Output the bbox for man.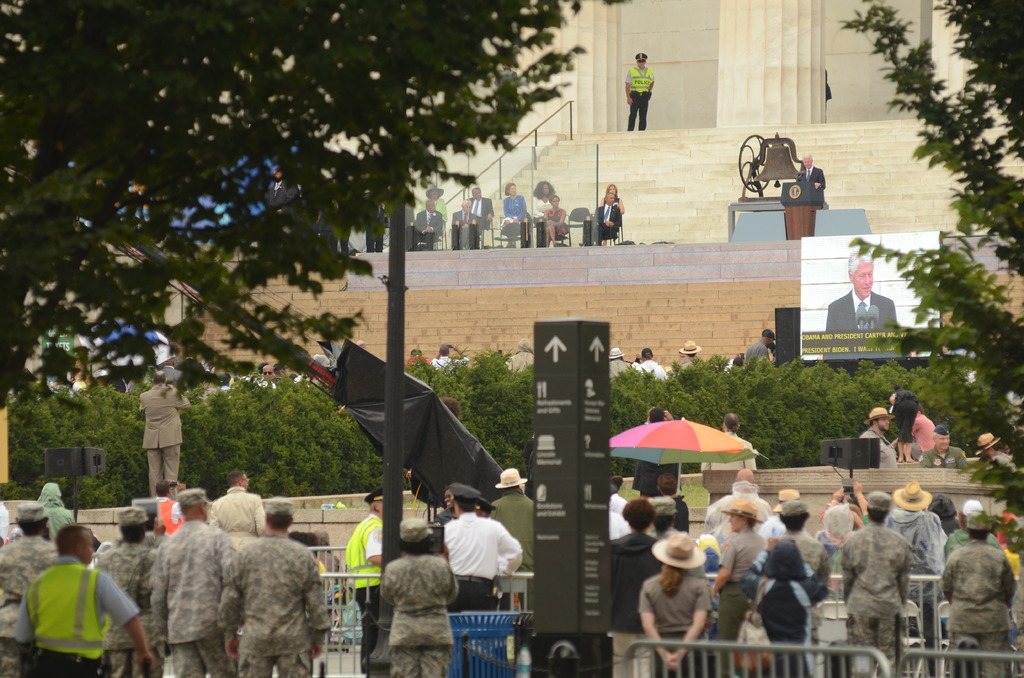
rect(344, 488, 385, 670).
